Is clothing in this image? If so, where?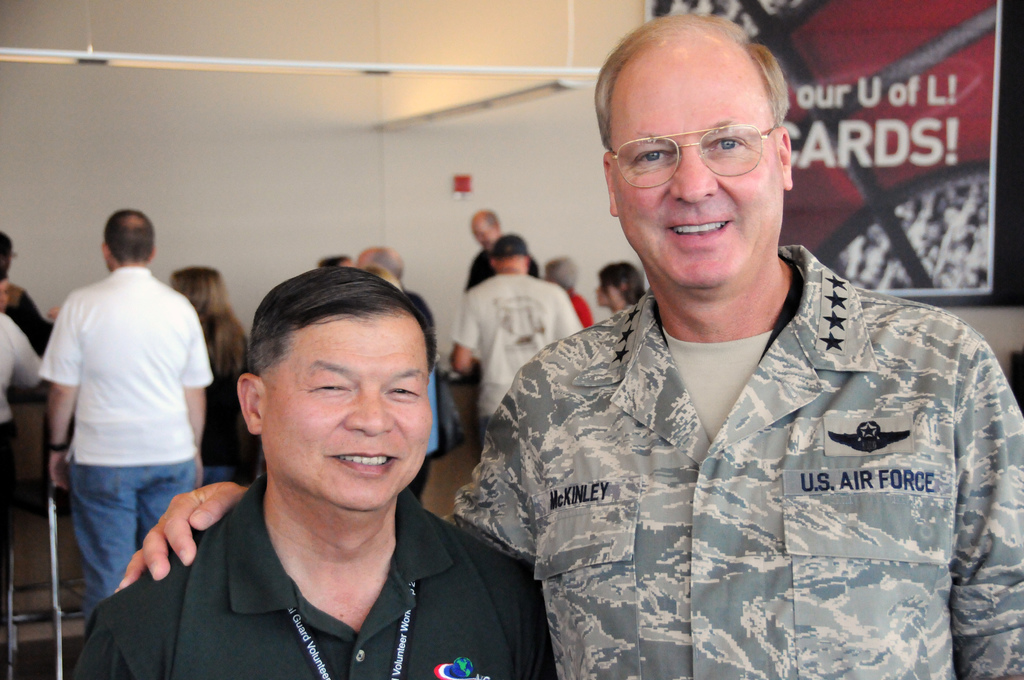
Yes, at <box>0,295,49,347</box>.
